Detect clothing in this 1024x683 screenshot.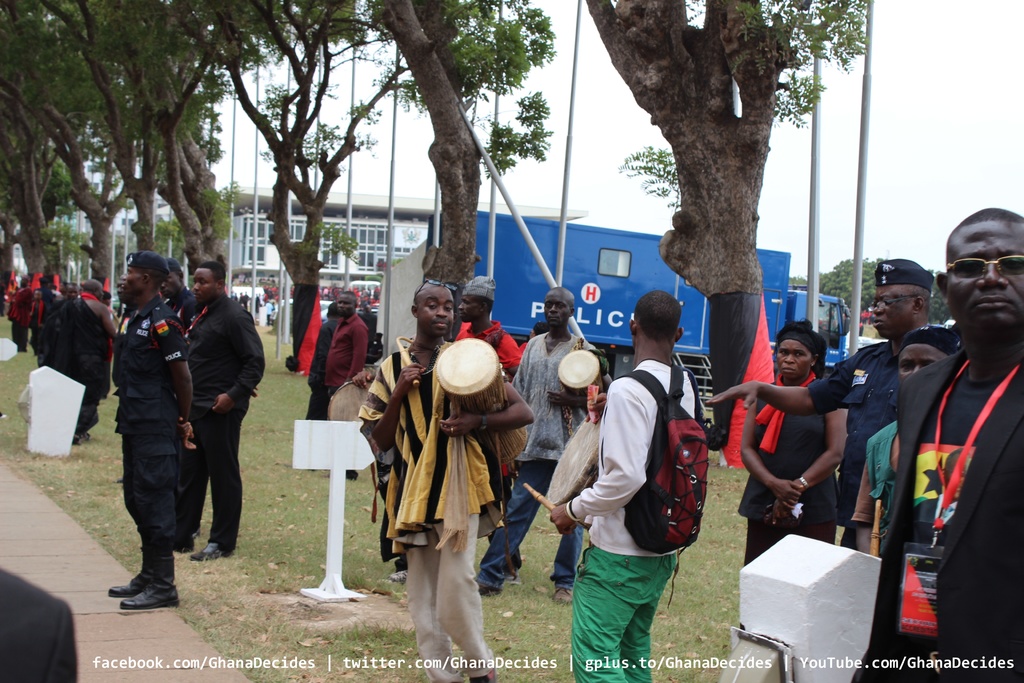
Detection: pyautogui.locateOnScreen(108, 293, 188, 561).
